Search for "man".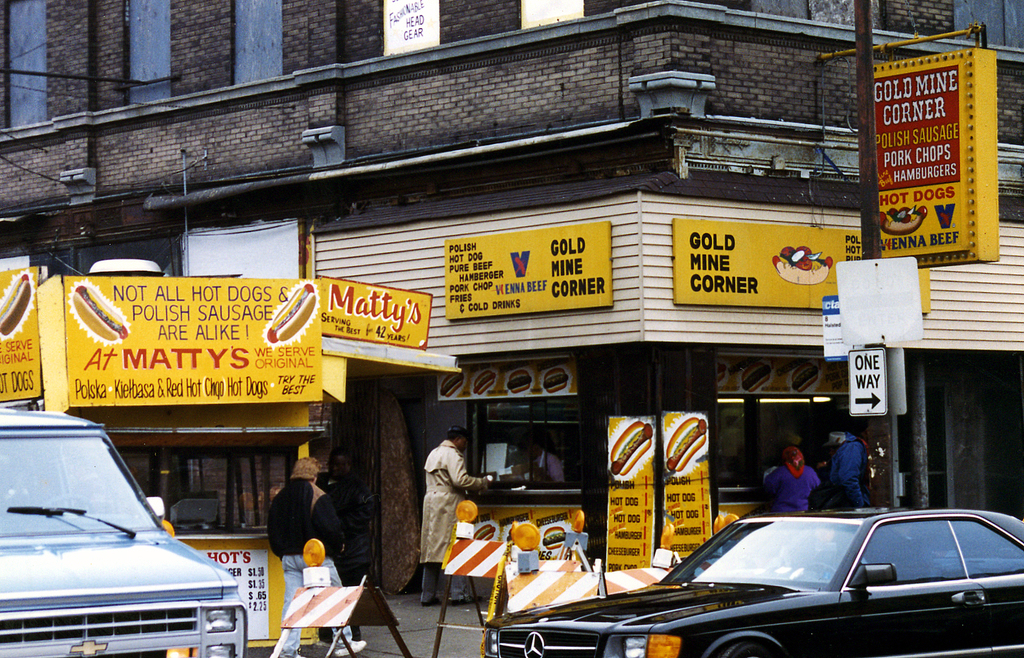
Found at x1=822, y1=412, x2=872, y2=506.
